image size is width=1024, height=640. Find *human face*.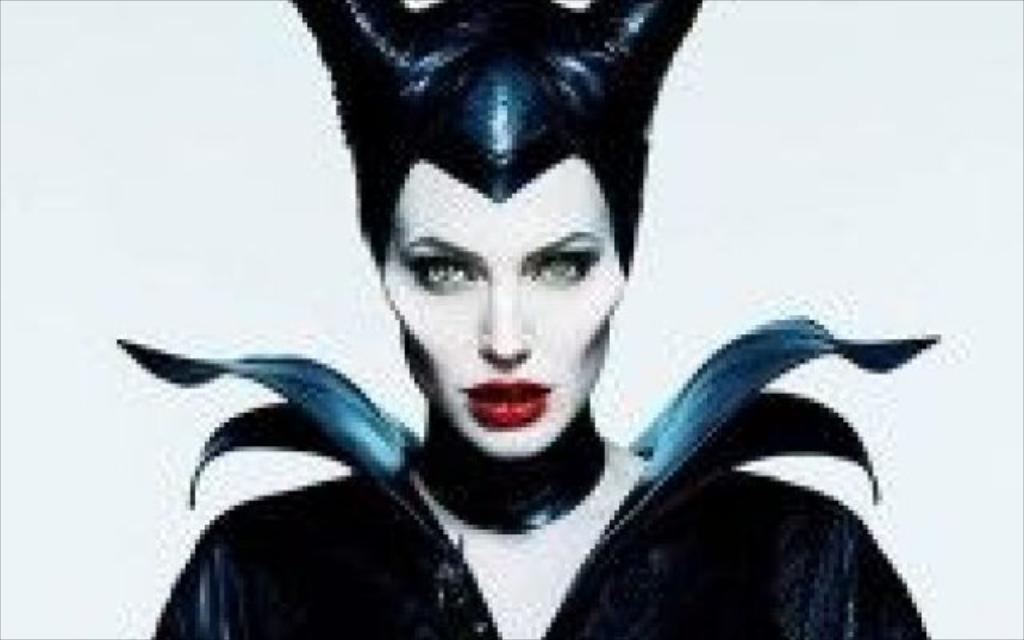
[378,158,629,458].
